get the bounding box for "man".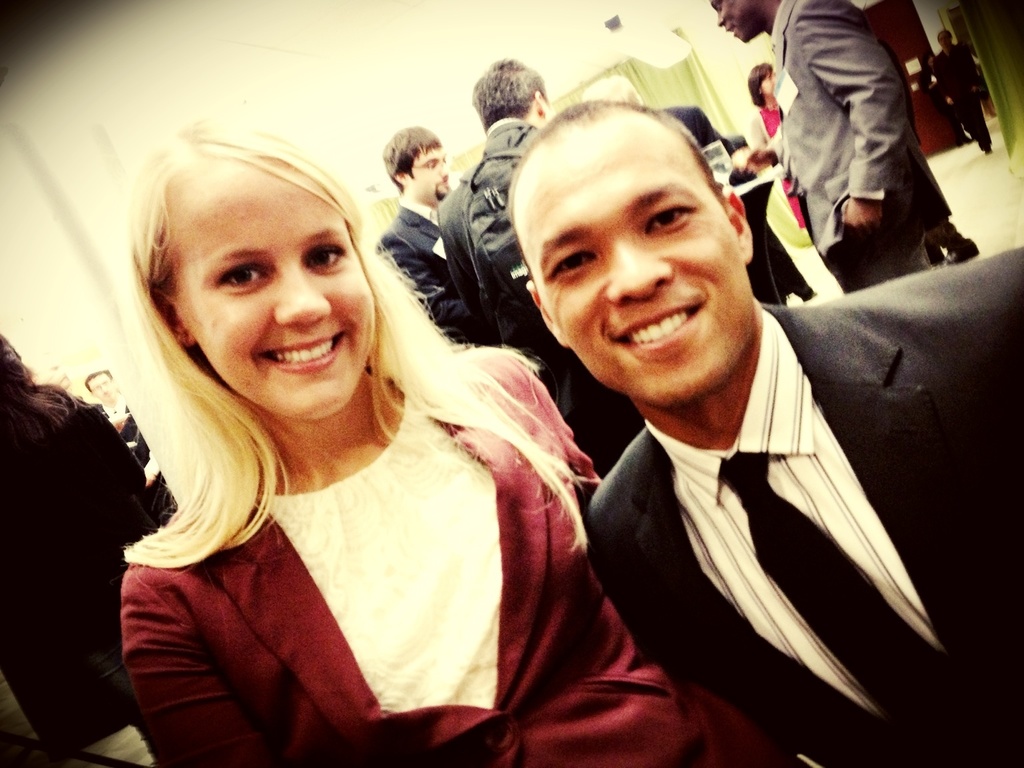
pyautogui.locateOnScreen(432, 55, 600, 485).
